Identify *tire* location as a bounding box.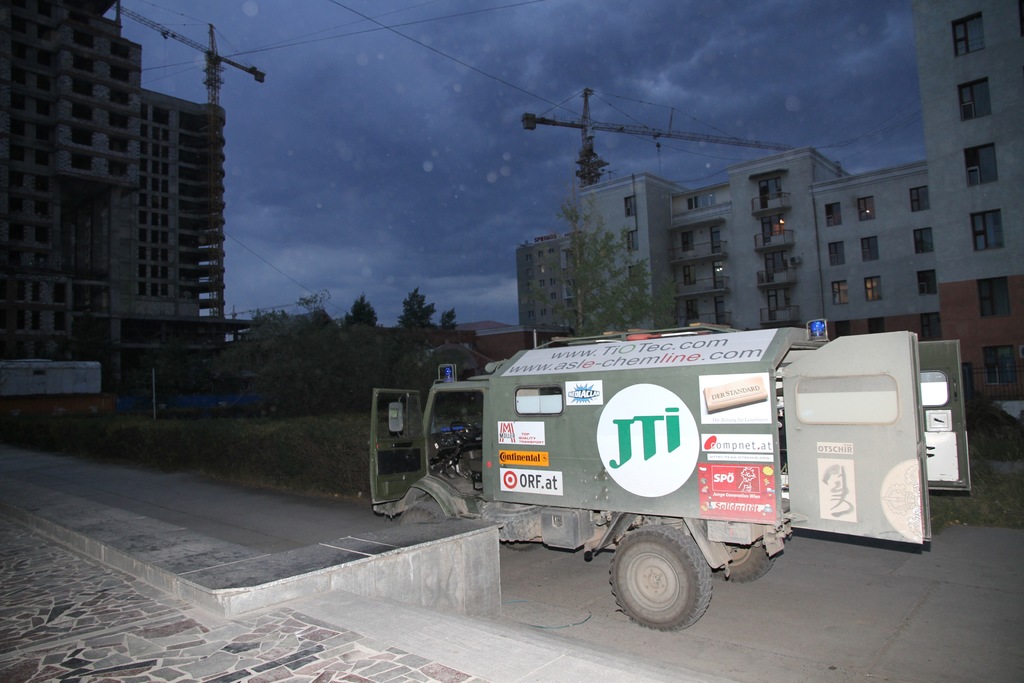
box=[507, 542, 538, 551].
